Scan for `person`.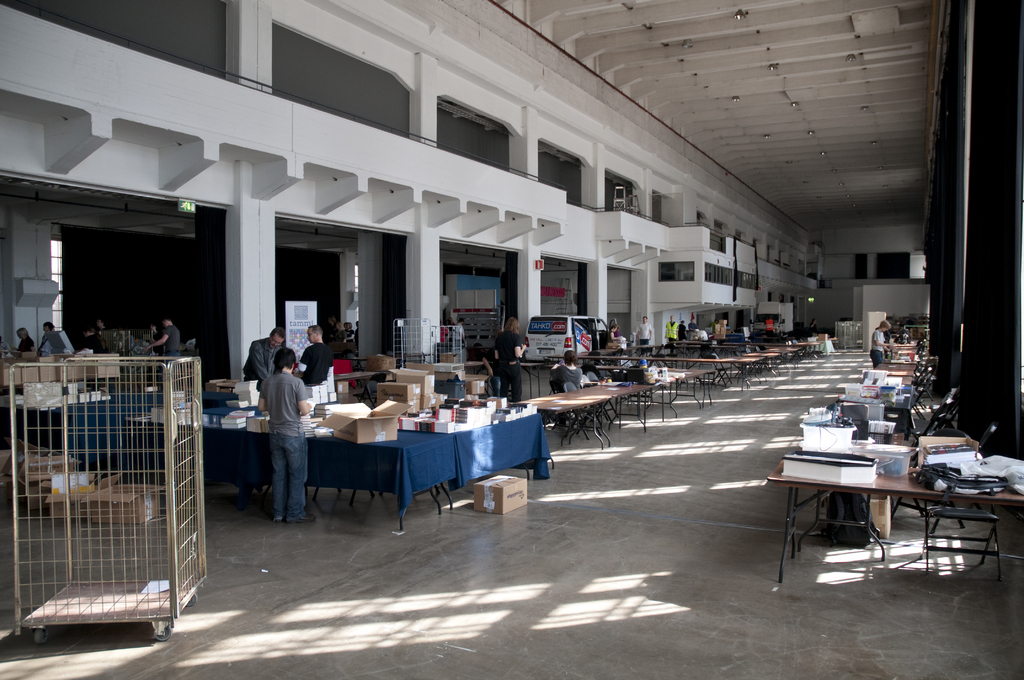
Scan result: (35, 320, 70, 359).
